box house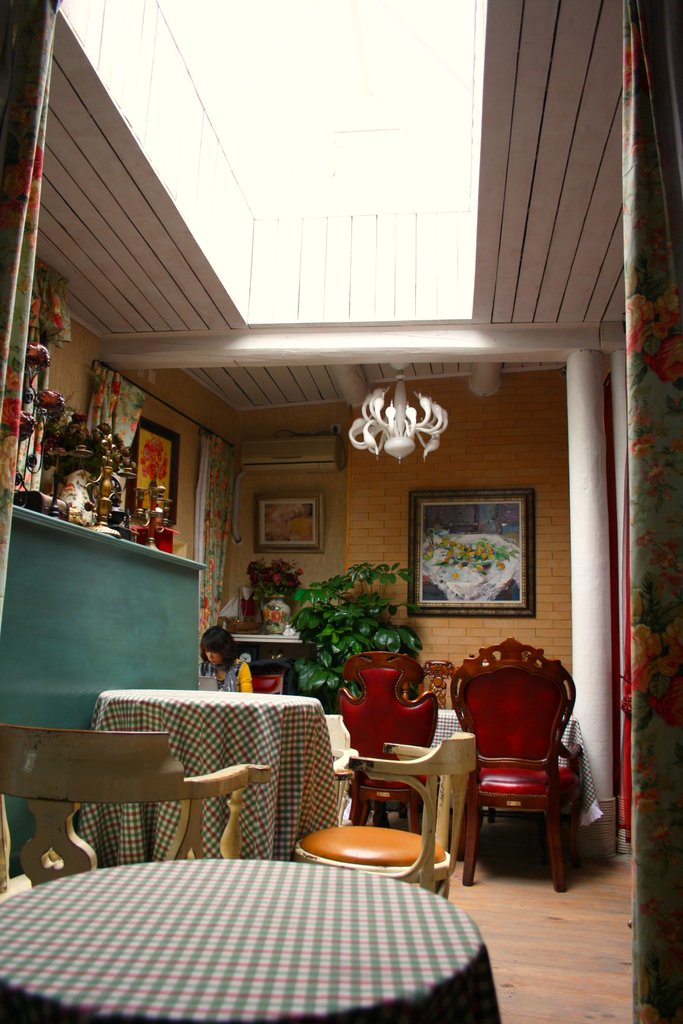
(0,0,633,830)
